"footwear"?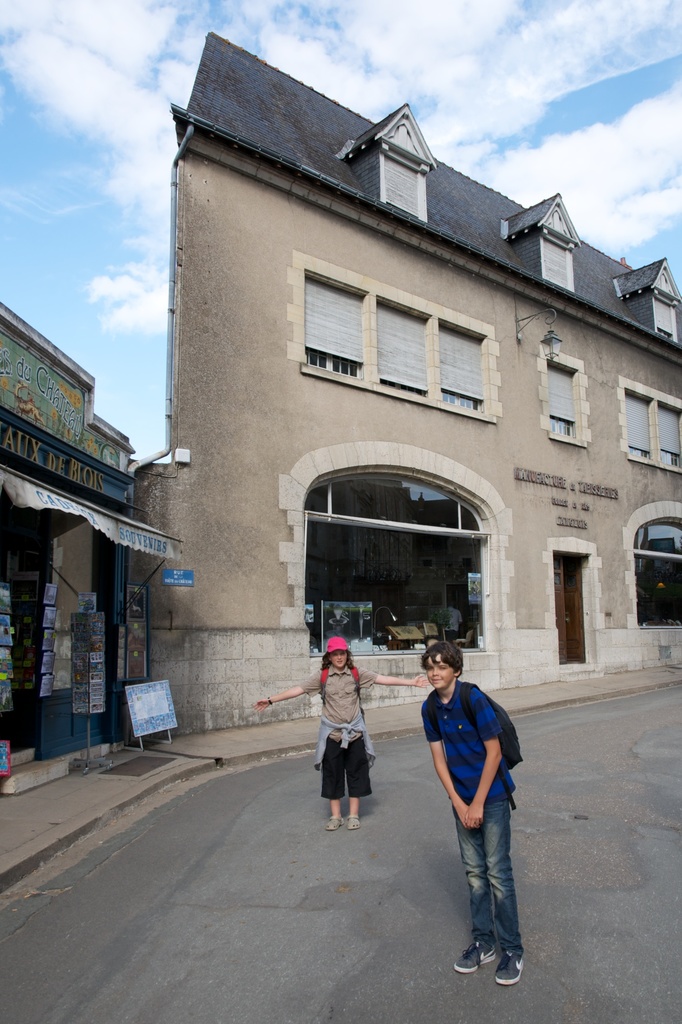
(454,944,497,968)
